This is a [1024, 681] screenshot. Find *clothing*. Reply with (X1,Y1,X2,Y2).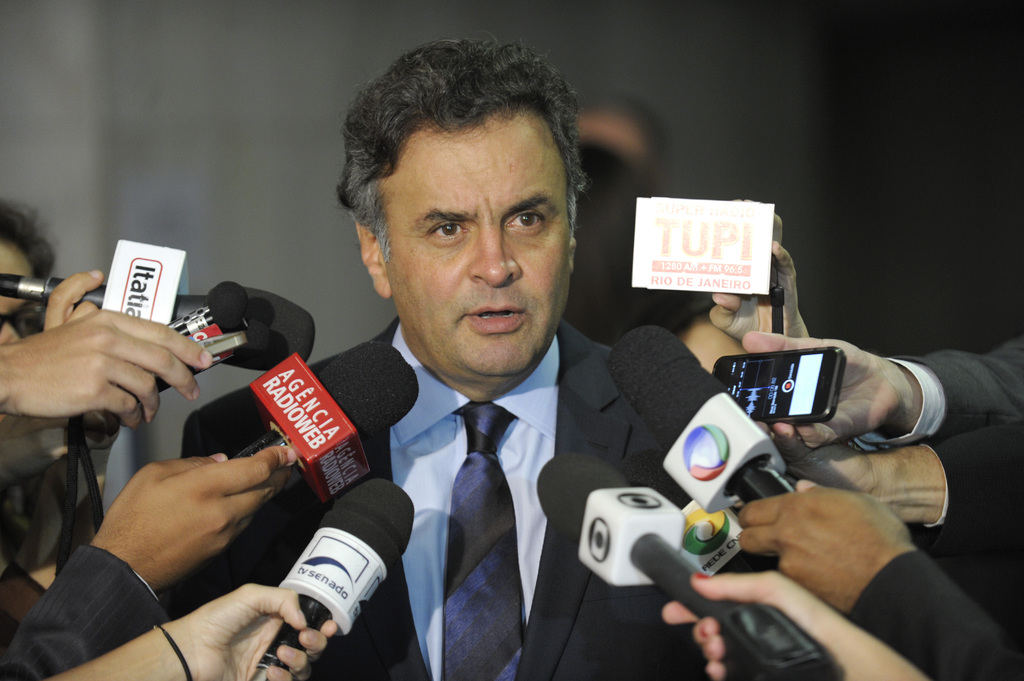
(913,419,1023,554).
